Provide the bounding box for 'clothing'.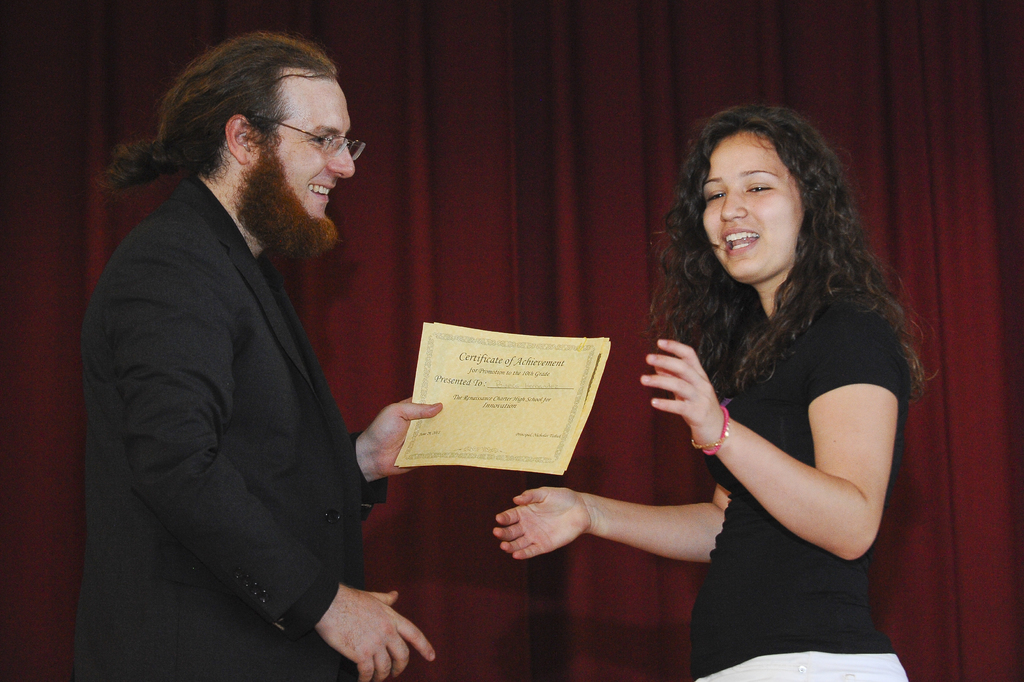
detection(68, 169, 394, 681).
